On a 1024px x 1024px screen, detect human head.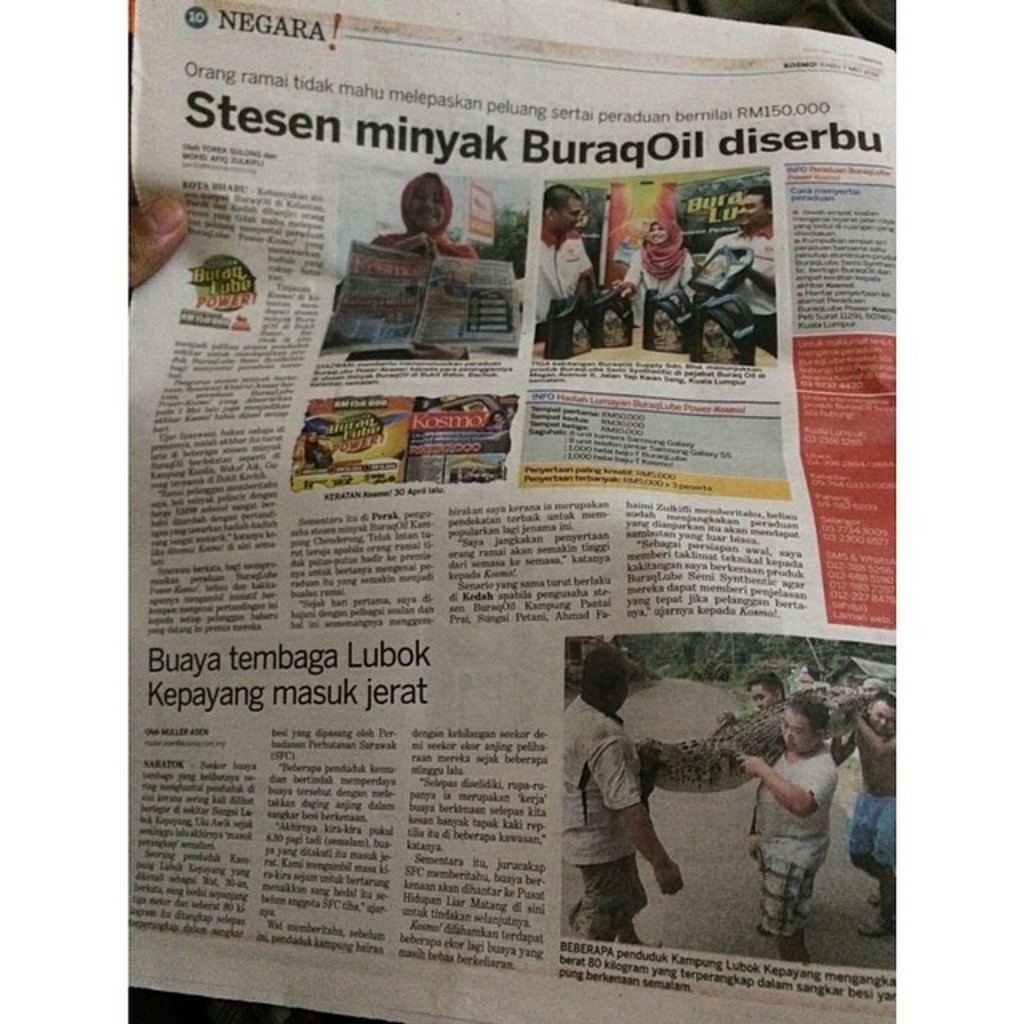
pyautogui.locateOnScreen(744, 678, 786, 712).
